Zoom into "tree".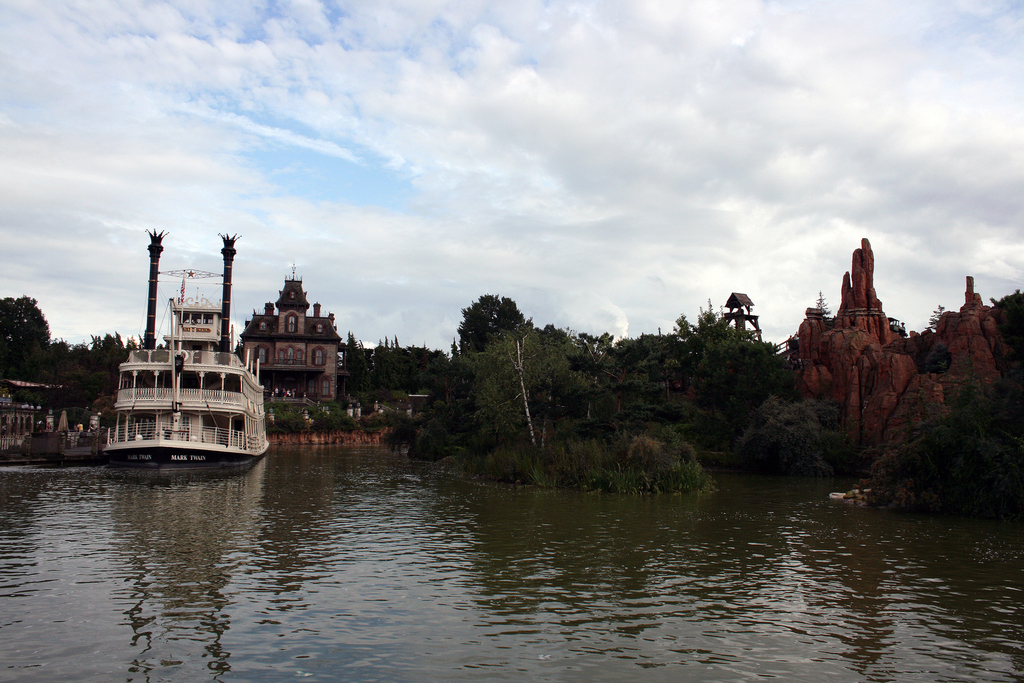
Zoom target: bbox=(989, 288, 1020, 306).
